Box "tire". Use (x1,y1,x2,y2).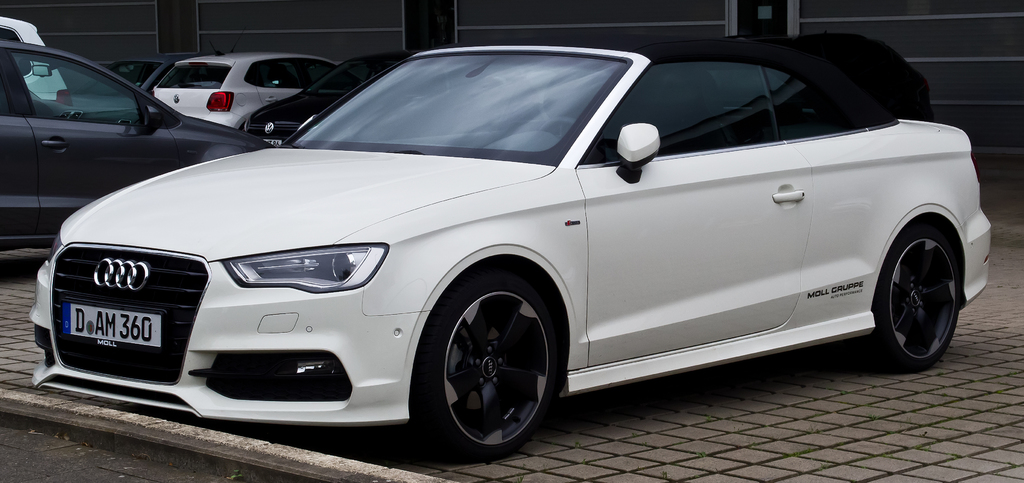
(873,221,963,371).
